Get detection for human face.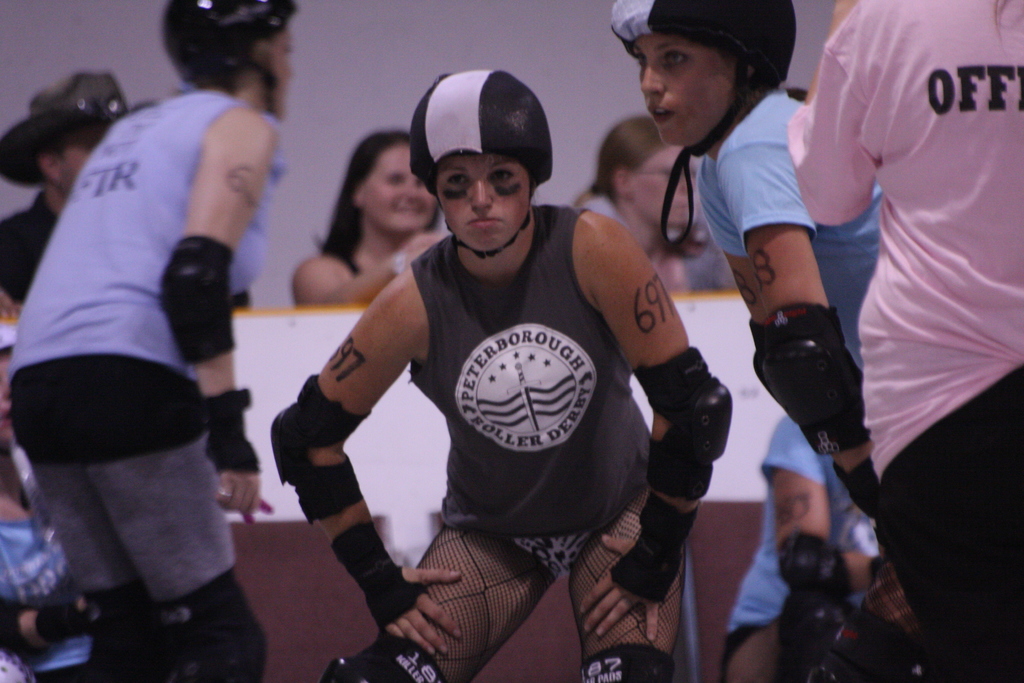
Detection: (256,16,294,105).
